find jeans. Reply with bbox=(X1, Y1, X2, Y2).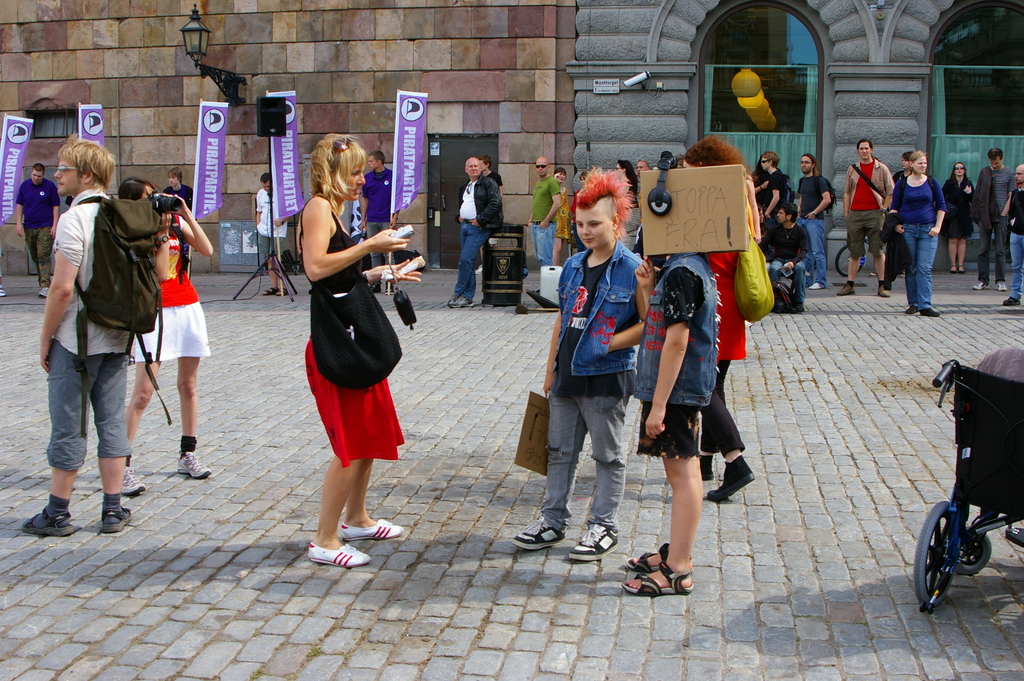
bbox=(253, 234, 286, 259).
